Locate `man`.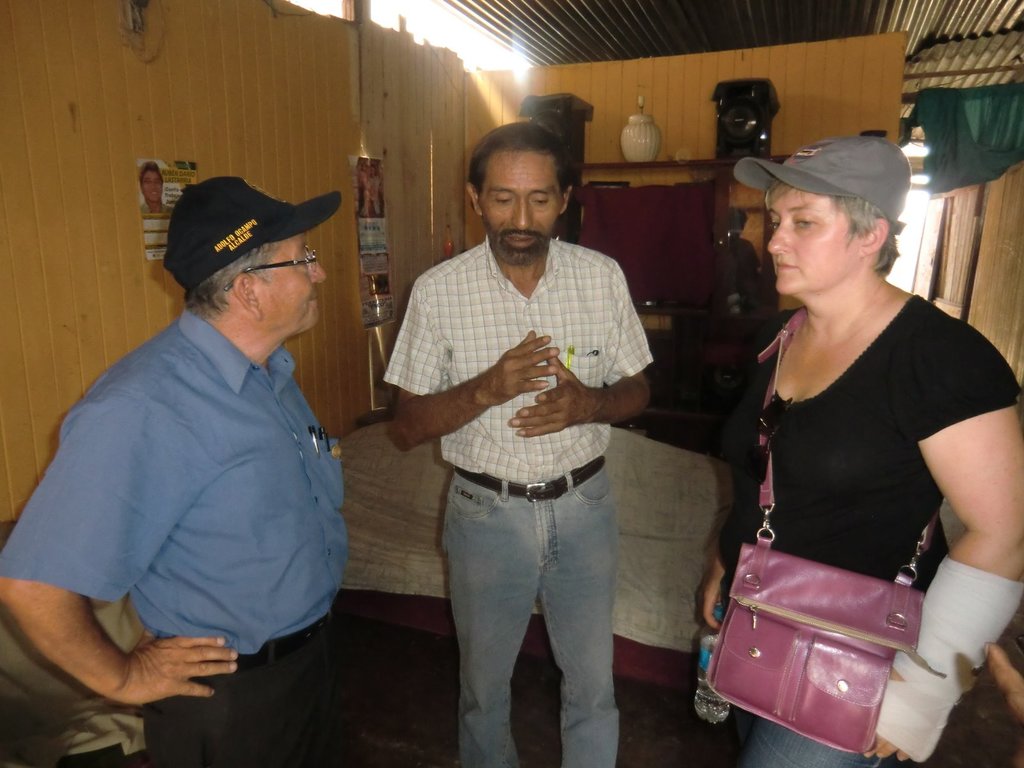
Bounding box: left=22, top=150, right=361, bottom=750.
